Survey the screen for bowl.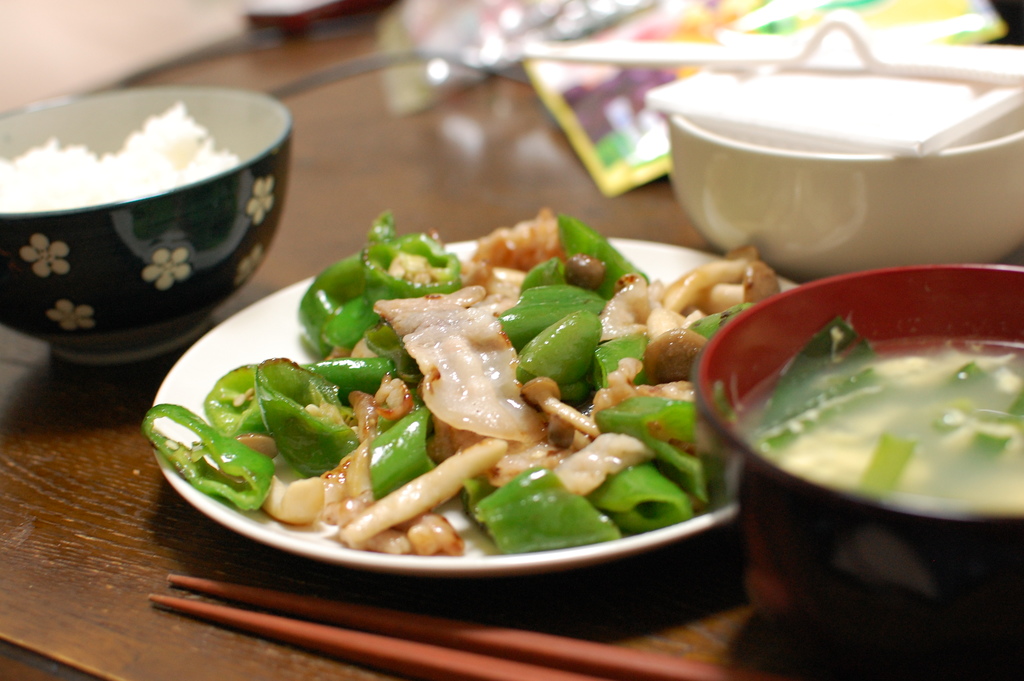
Survey found: locate(5, 73, 298, 382).
